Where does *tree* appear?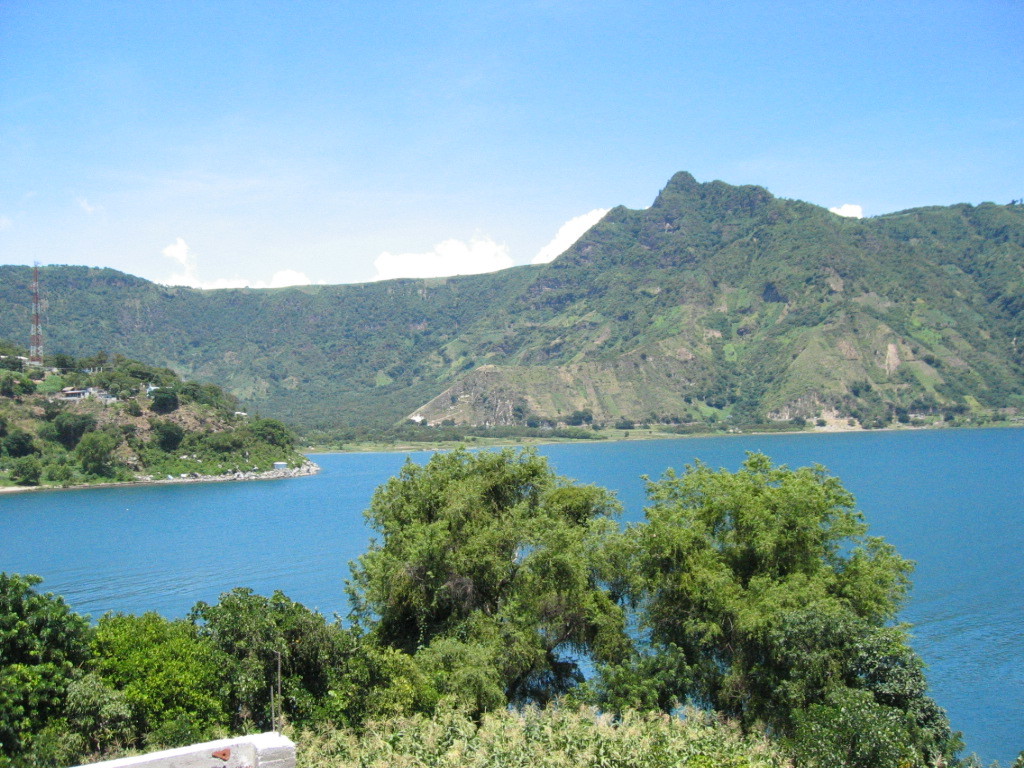
Appears at crop(569, 419, 939, 744).
